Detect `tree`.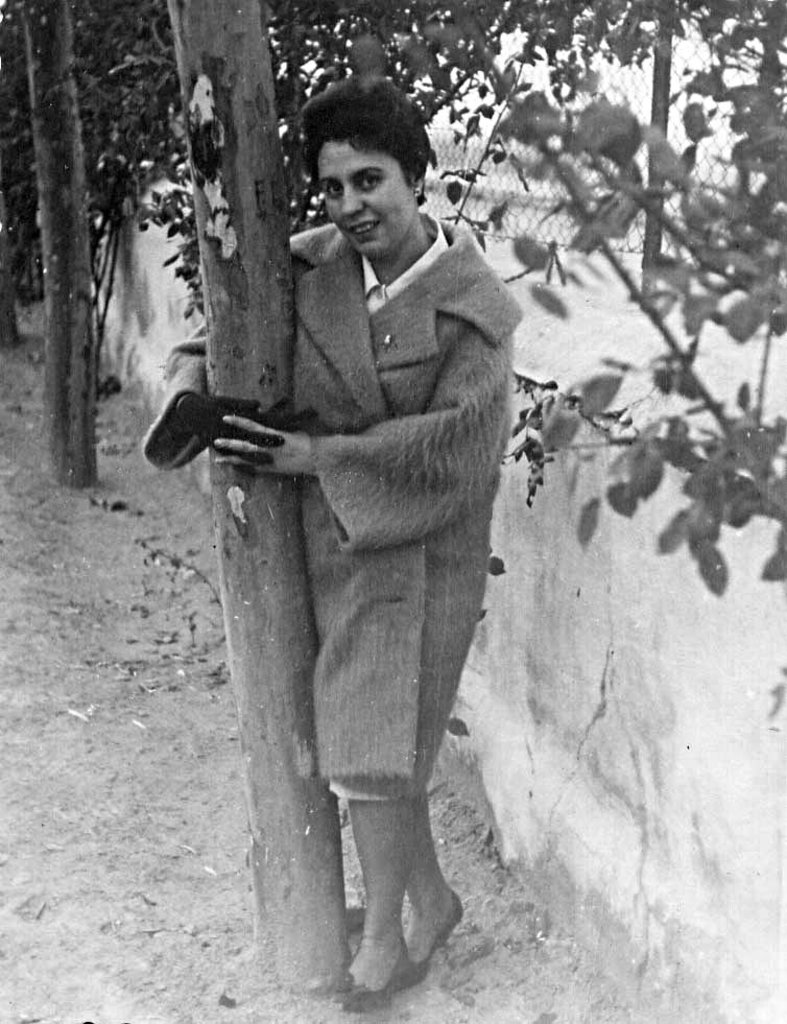
Detected at rect(0, 0, 174, 490).
